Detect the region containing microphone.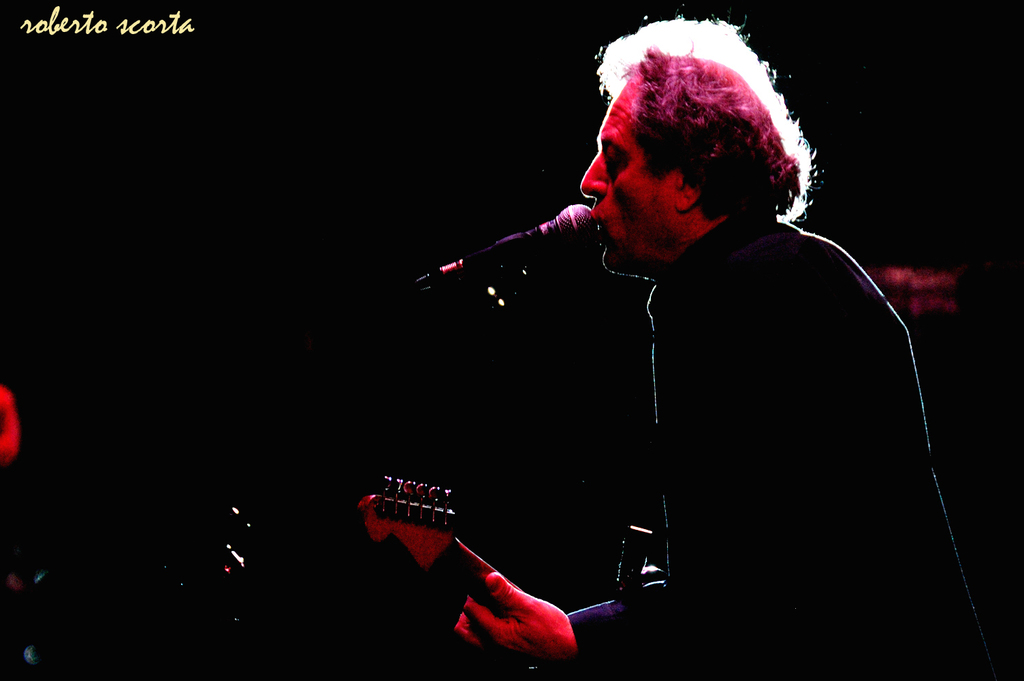
box(432, 187, 628, 297).
